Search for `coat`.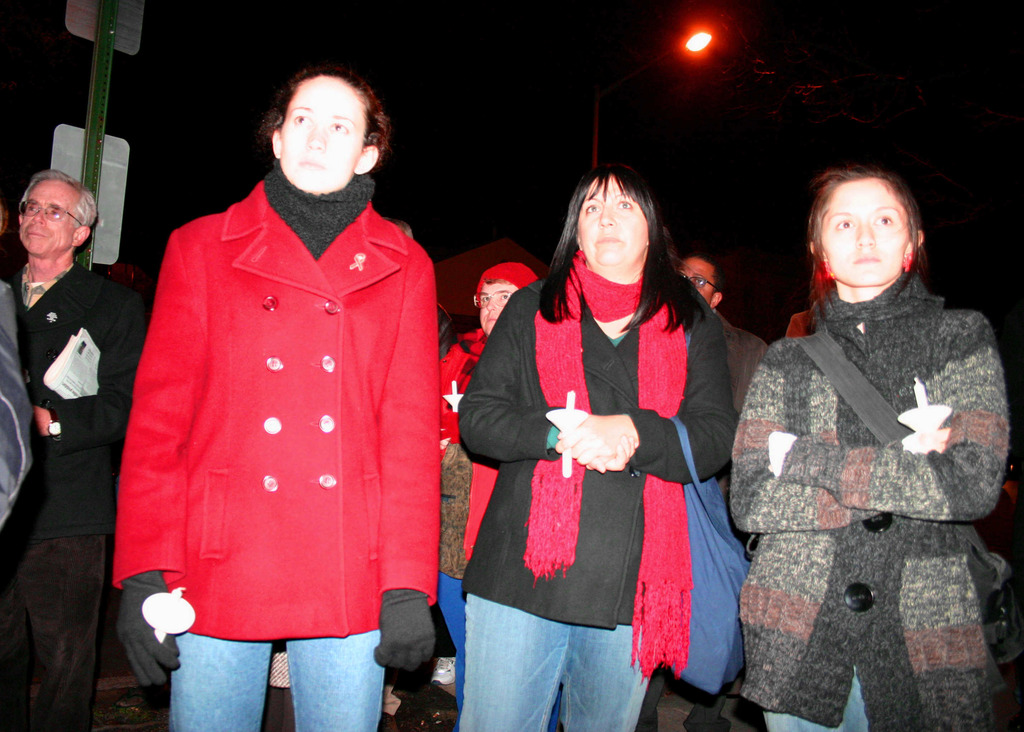
Found at pyautogui.locateOnScreen(720, 284, 1018, 731).
